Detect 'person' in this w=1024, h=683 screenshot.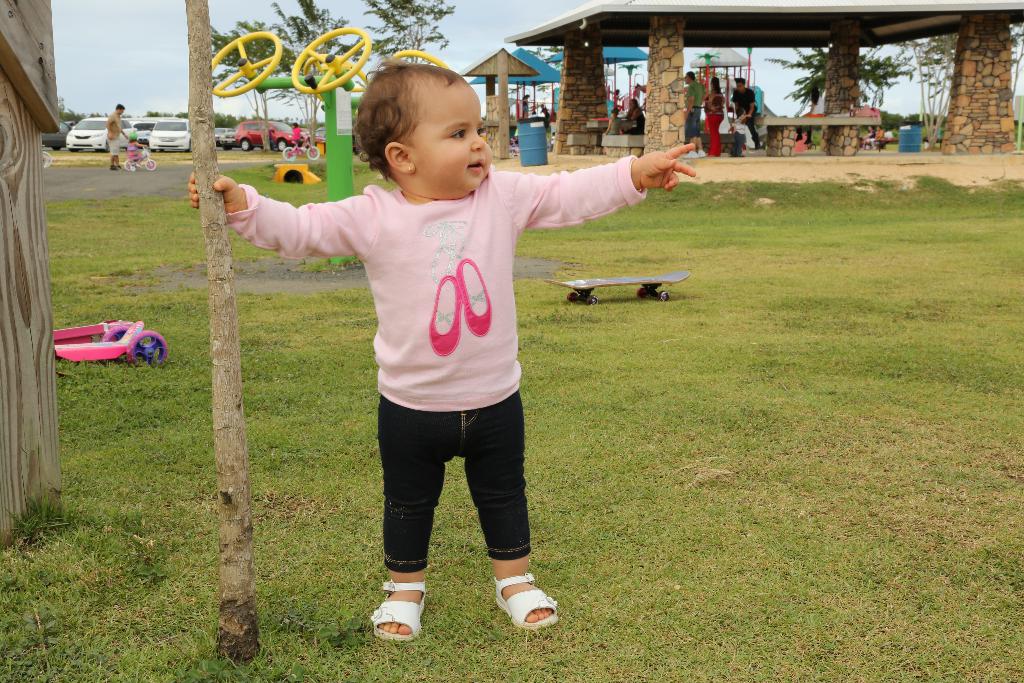
Detection: (522,92,529,116).
